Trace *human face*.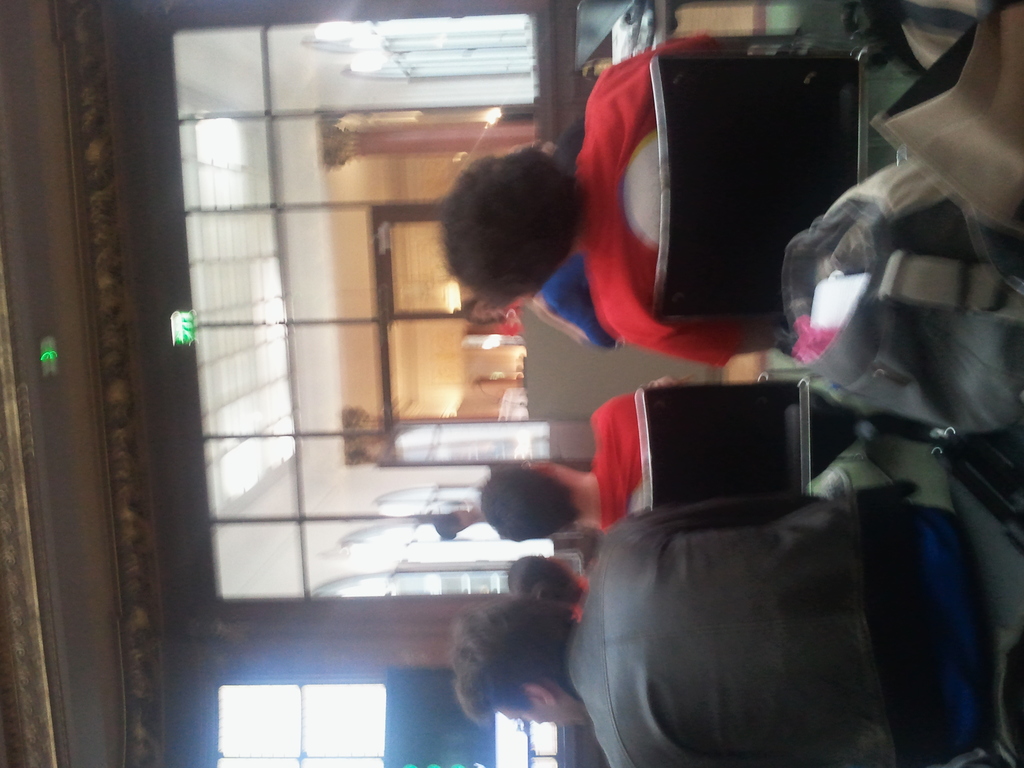
Traced to (x1=499, y1=709, x2=591, y2=728).
